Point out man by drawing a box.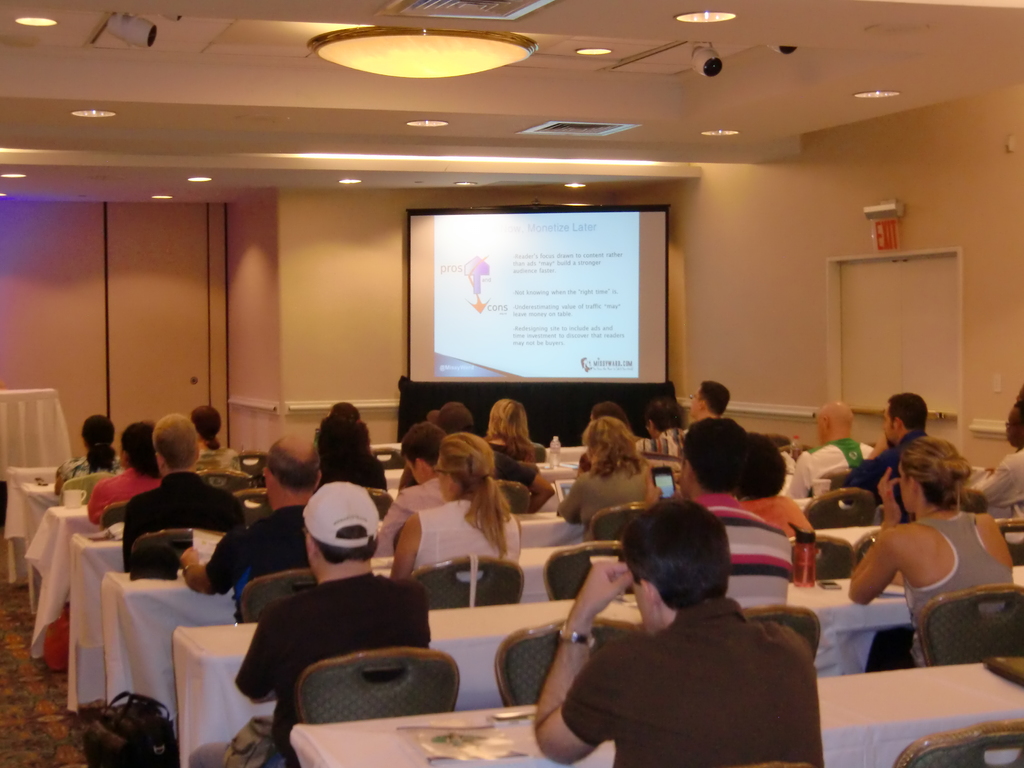
left=639, top=396, right=703, bottom=455.
